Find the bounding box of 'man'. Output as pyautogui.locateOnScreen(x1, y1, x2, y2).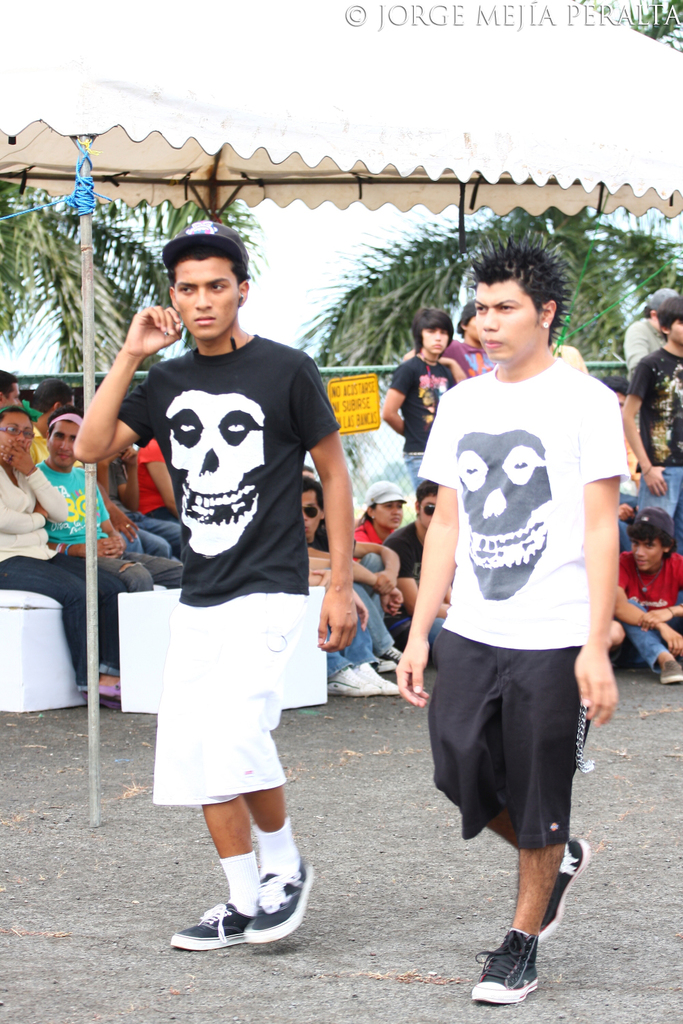
pyautogui.locateOnScreen(0, 406, 103, 709).
